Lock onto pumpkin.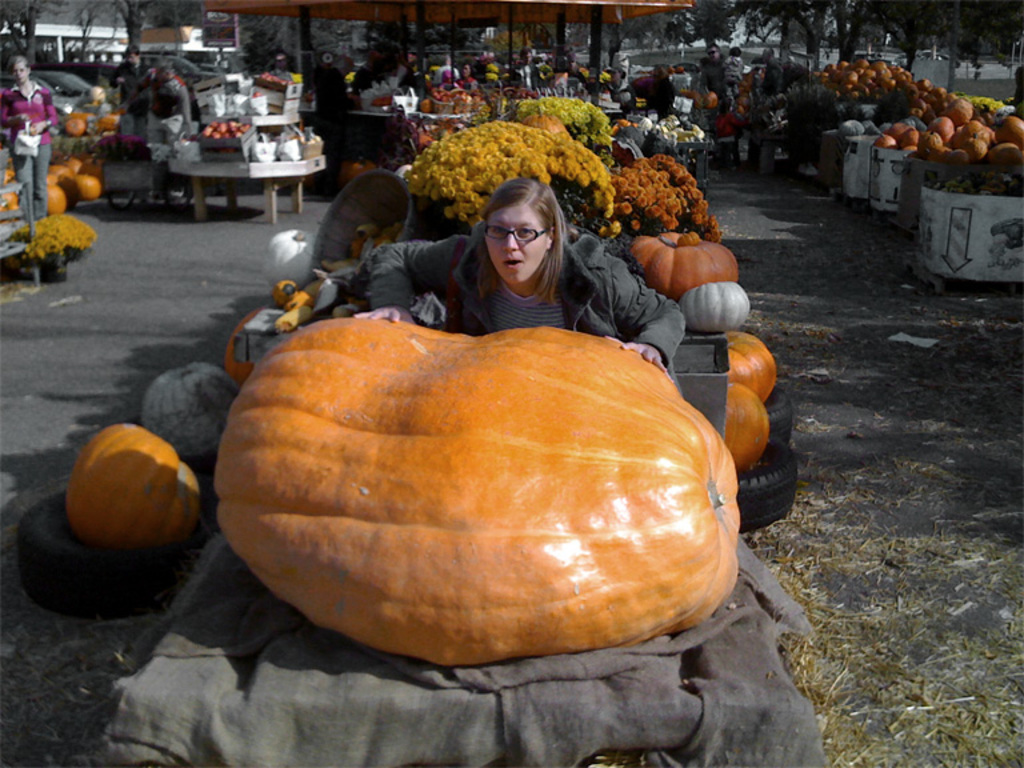
Locked: 44,163,65,177.
